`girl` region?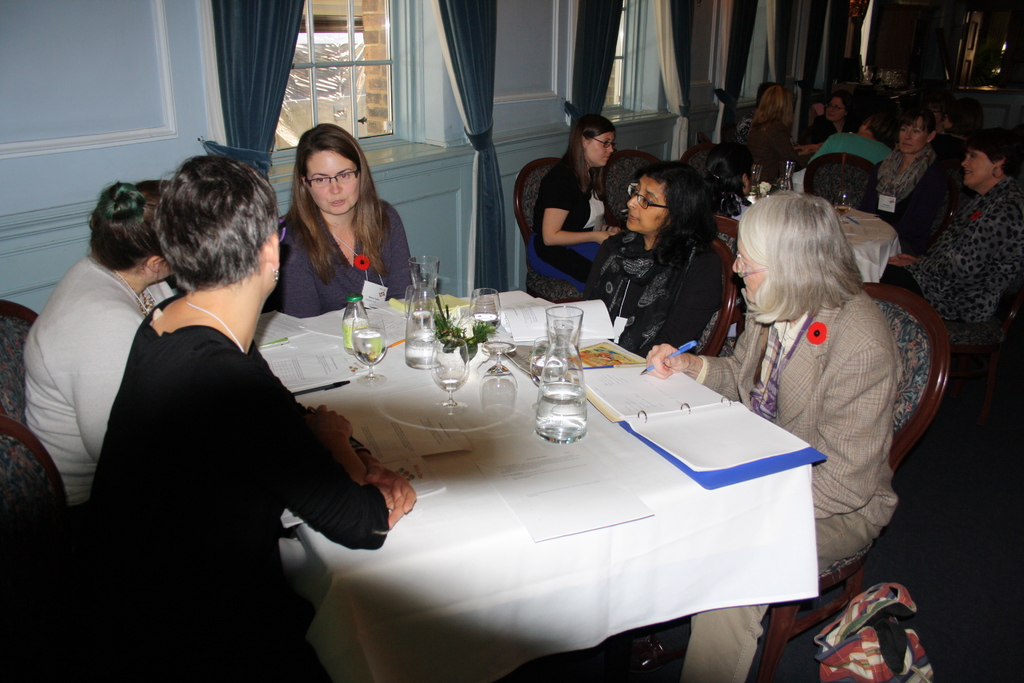
[left=809, top=81, right=856, bottom=159]
